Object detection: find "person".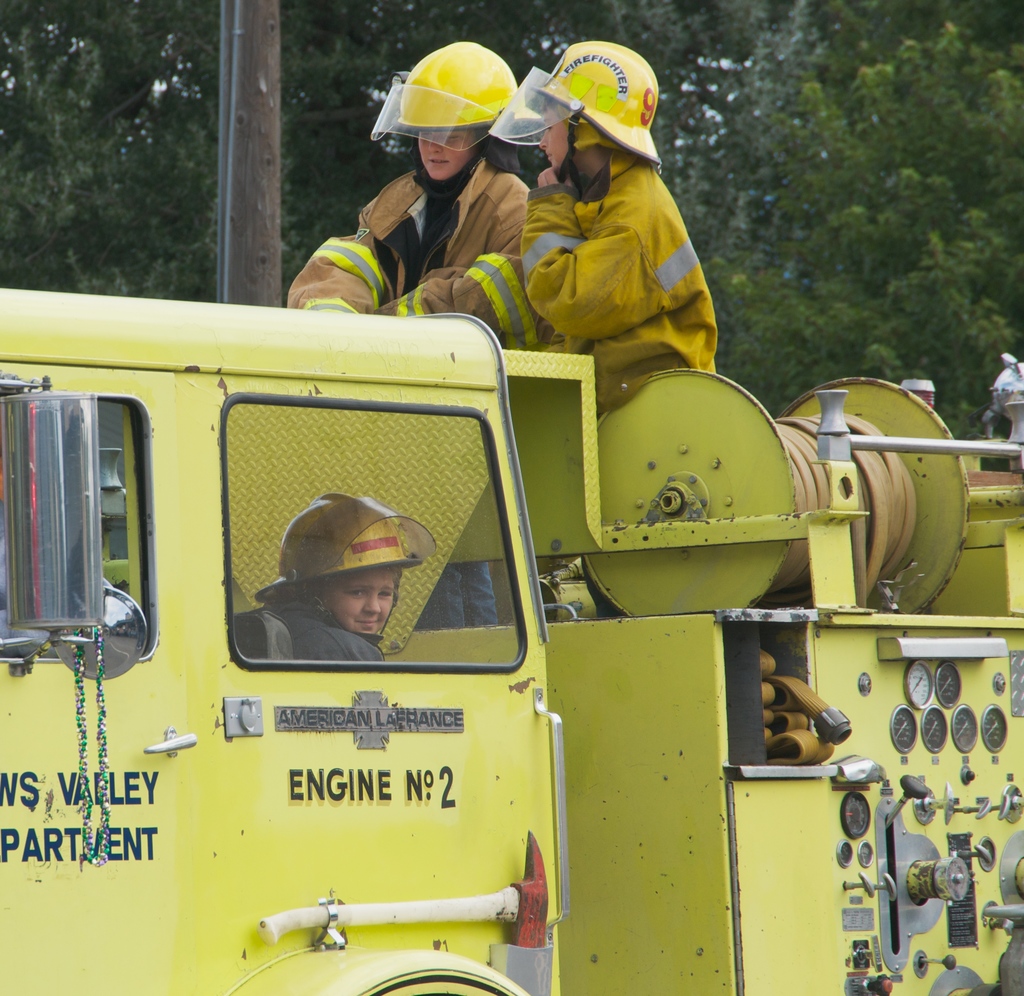
<bbox>225, 485, 420, 666</bbox>.
